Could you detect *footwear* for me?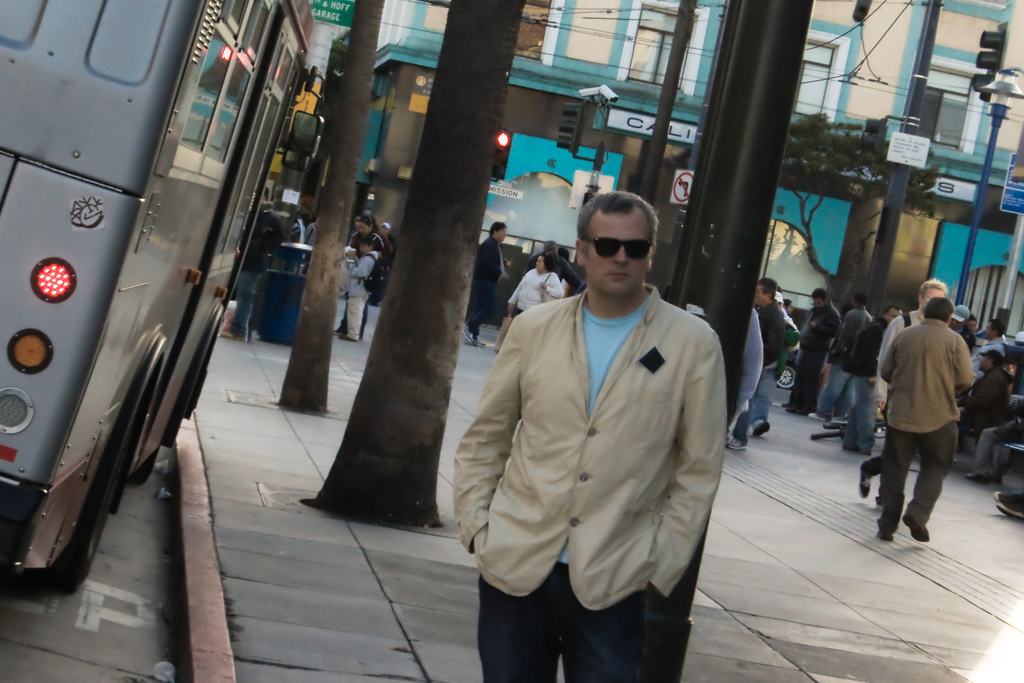
Detection result: left=340, top=334, right=355, bottom=340.
